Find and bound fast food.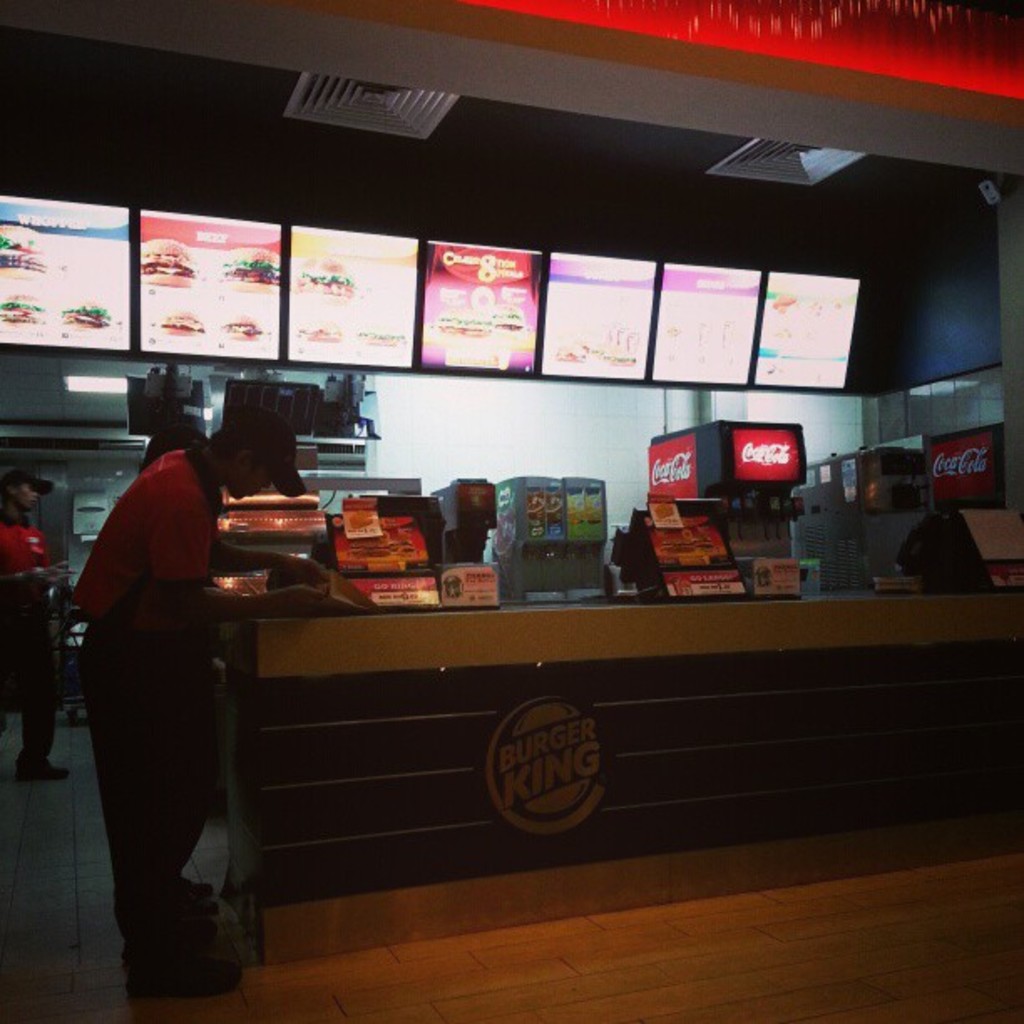
Bound: select_region(65, 305, 112, 330).
